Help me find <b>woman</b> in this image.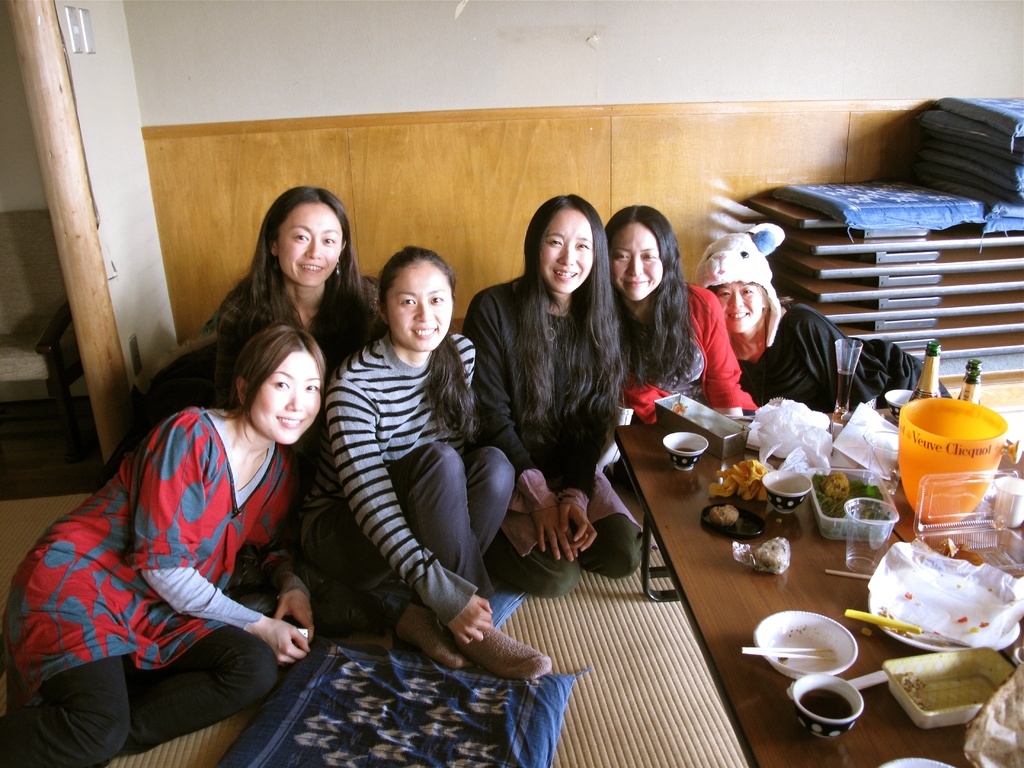
Found it: (57,284,318,760).
